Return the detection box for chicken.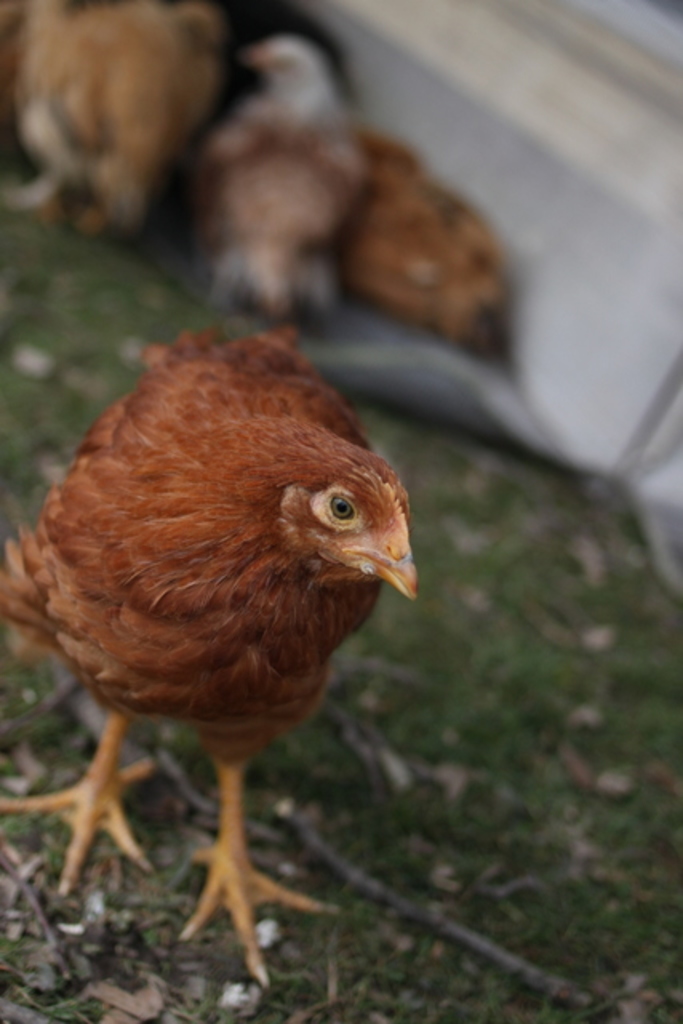
{"x1": 14, "y1": 317, "x2": 425, "y2": 992}.
